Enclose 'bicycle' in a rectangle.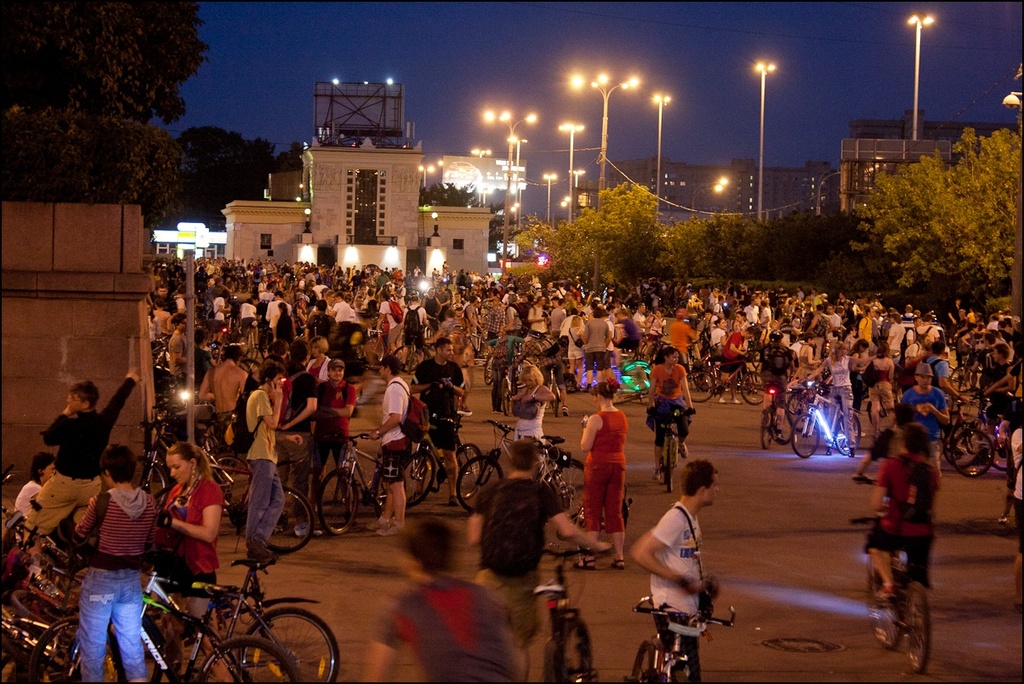
<region>387, 339, 436, 380</region>.
